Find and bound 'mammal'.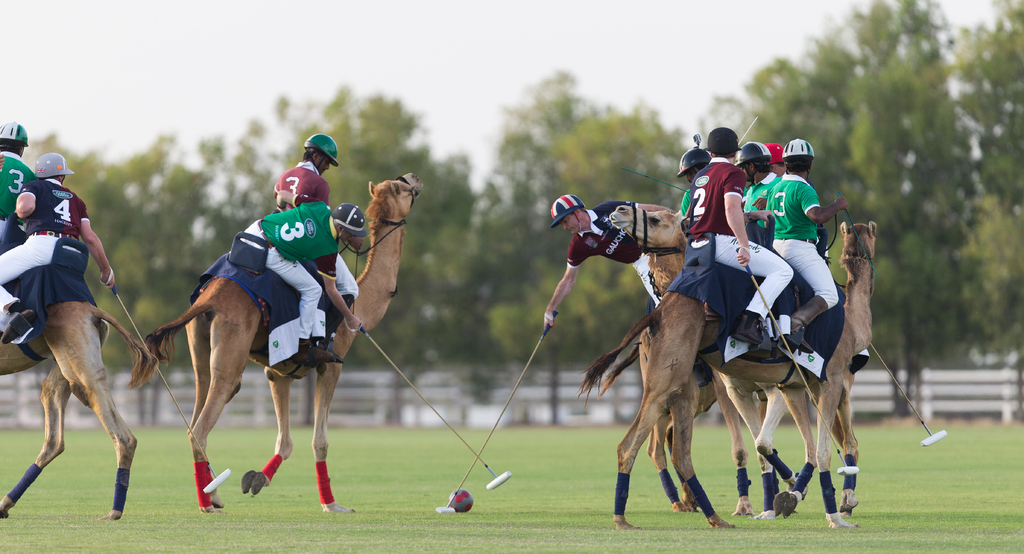
Bound: <region>0, 119, 40, 243</region>.
